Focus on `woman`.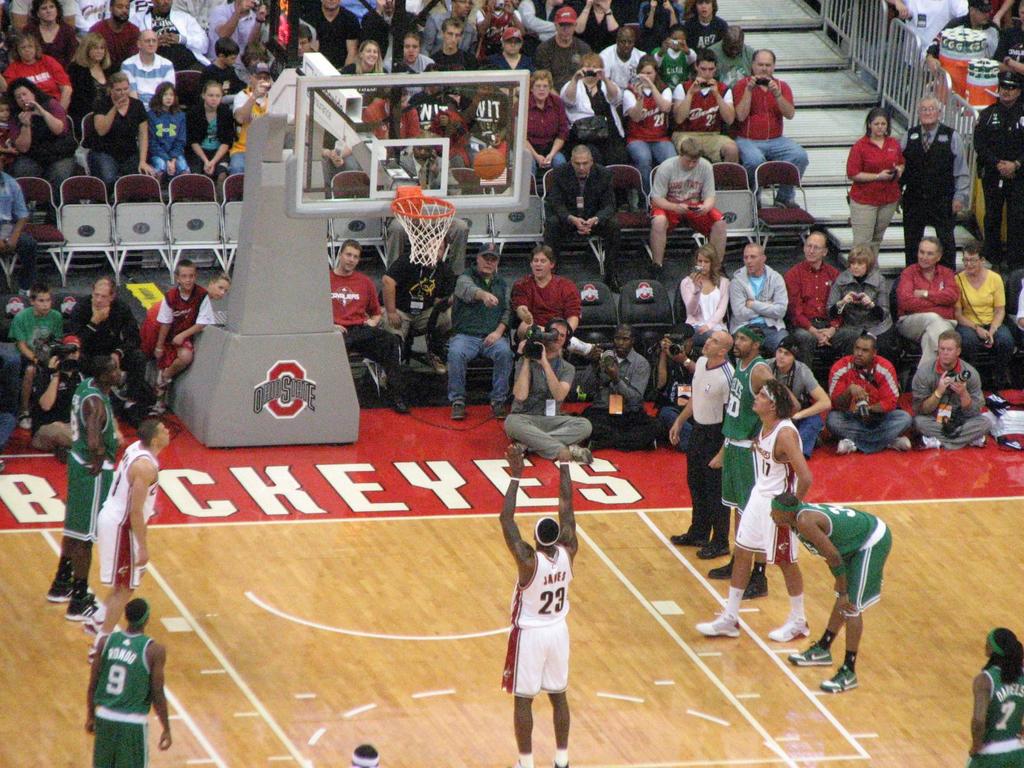
Focused at select_region(9, 82, 75, 196).
